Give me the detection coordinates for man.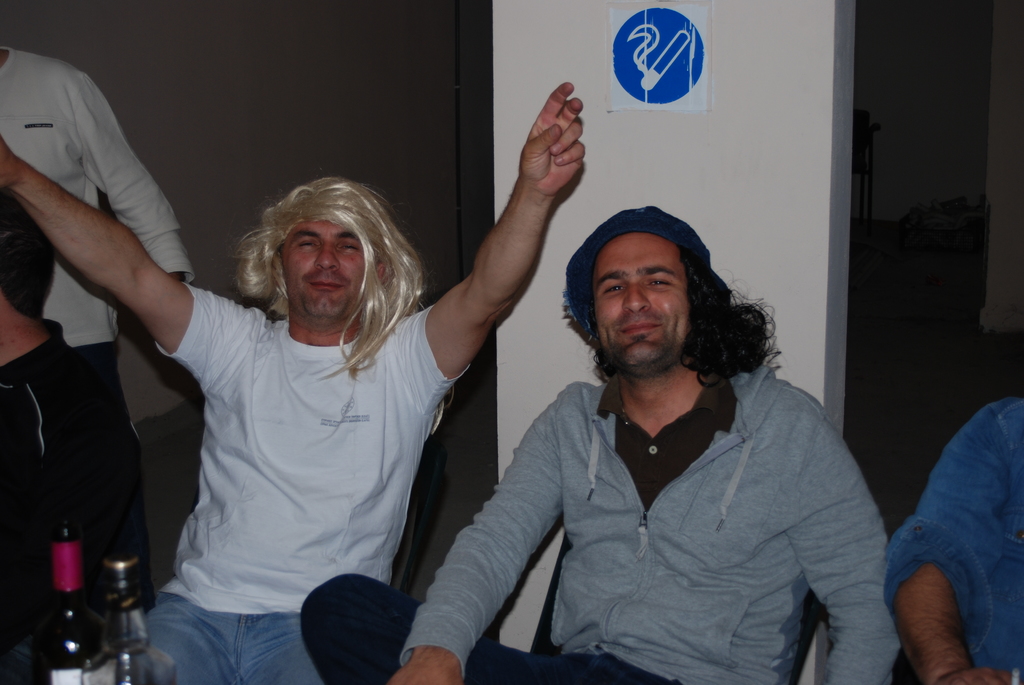
892, 395, 1023, 683.
